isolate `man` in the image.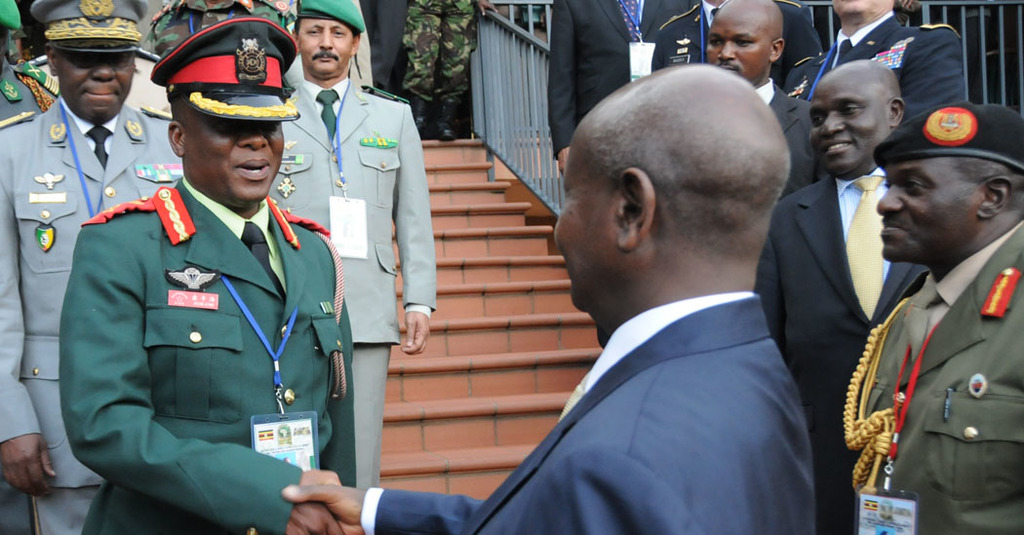
Isolated region: 711,0,834,81.
